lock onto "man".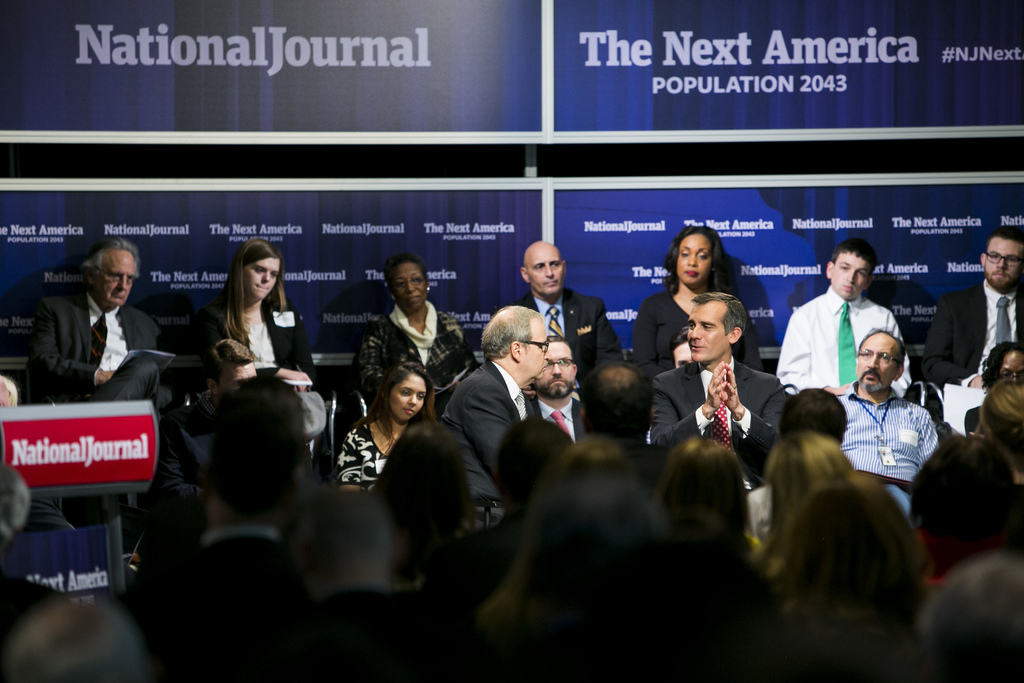
Locked: locate(764, 240, 915, 399).
